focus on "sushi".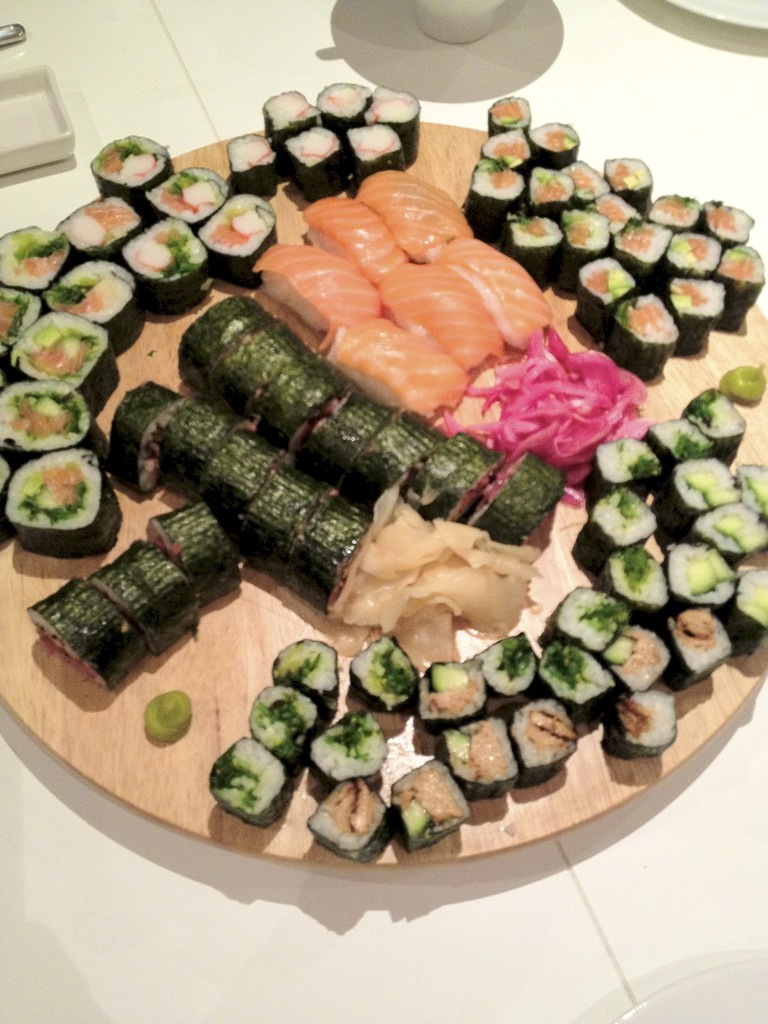
Focused at <bbox>596, 627, 675, 691</bbox>.
